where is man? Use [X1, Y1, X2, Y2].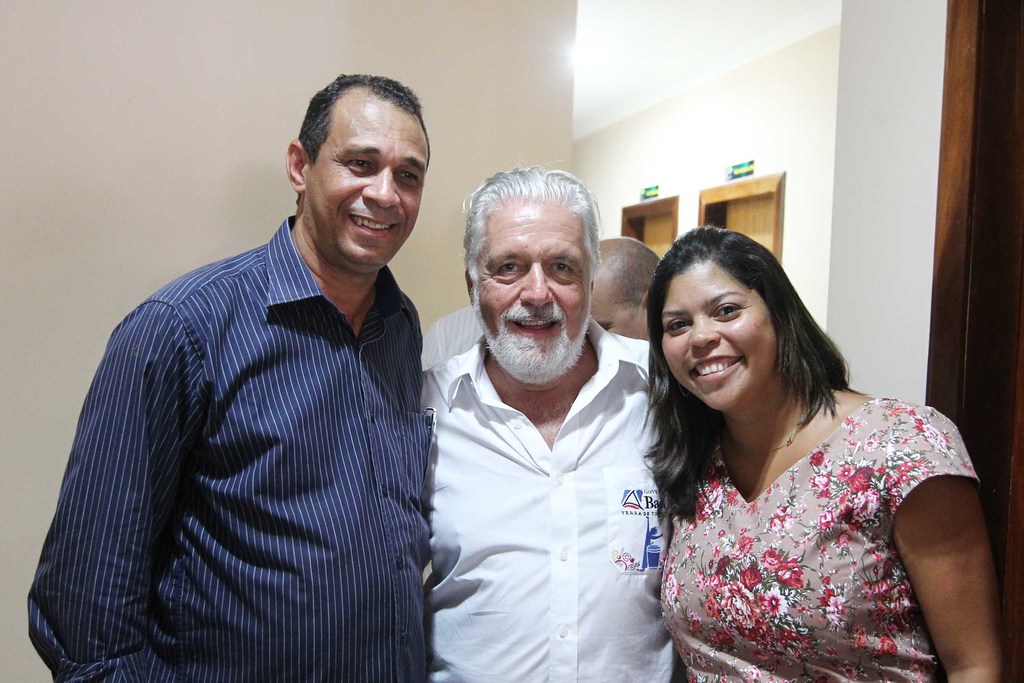
[406, 169, 687, 682].
